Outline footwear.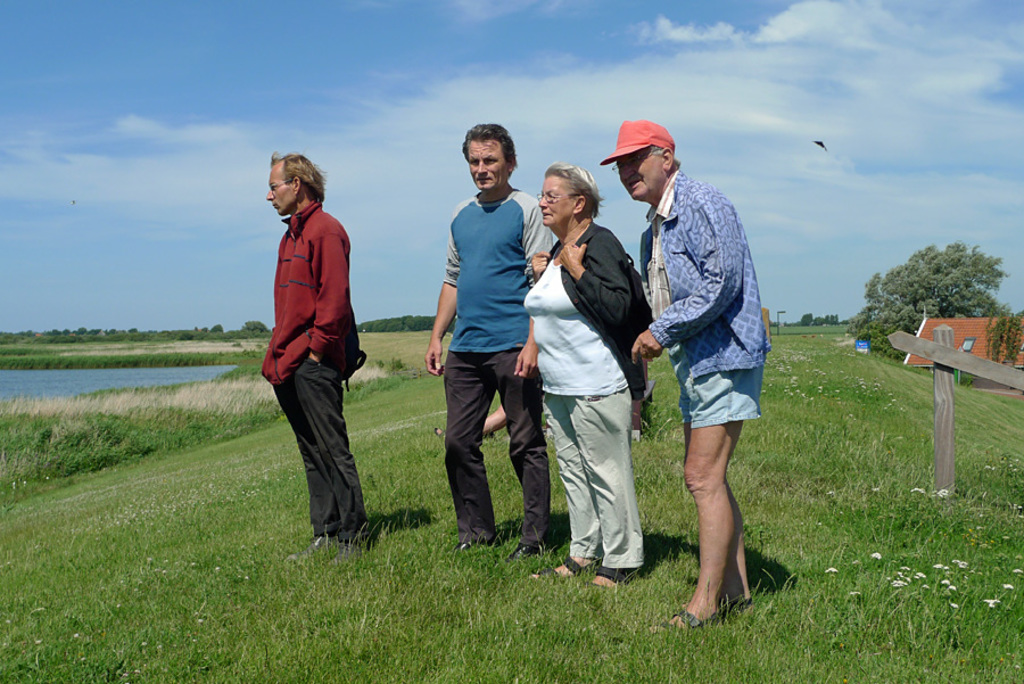
Outline: locate(537, 558, 601, 576).
